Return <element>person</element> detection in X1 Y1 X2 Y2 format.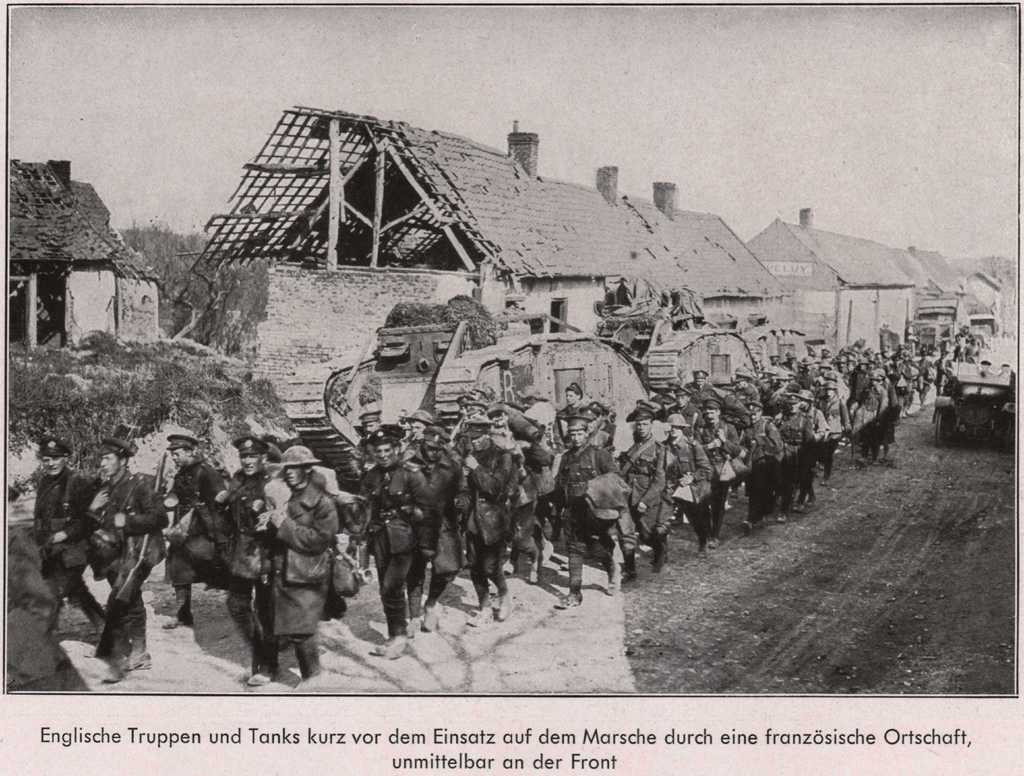
358 428 444 659.
